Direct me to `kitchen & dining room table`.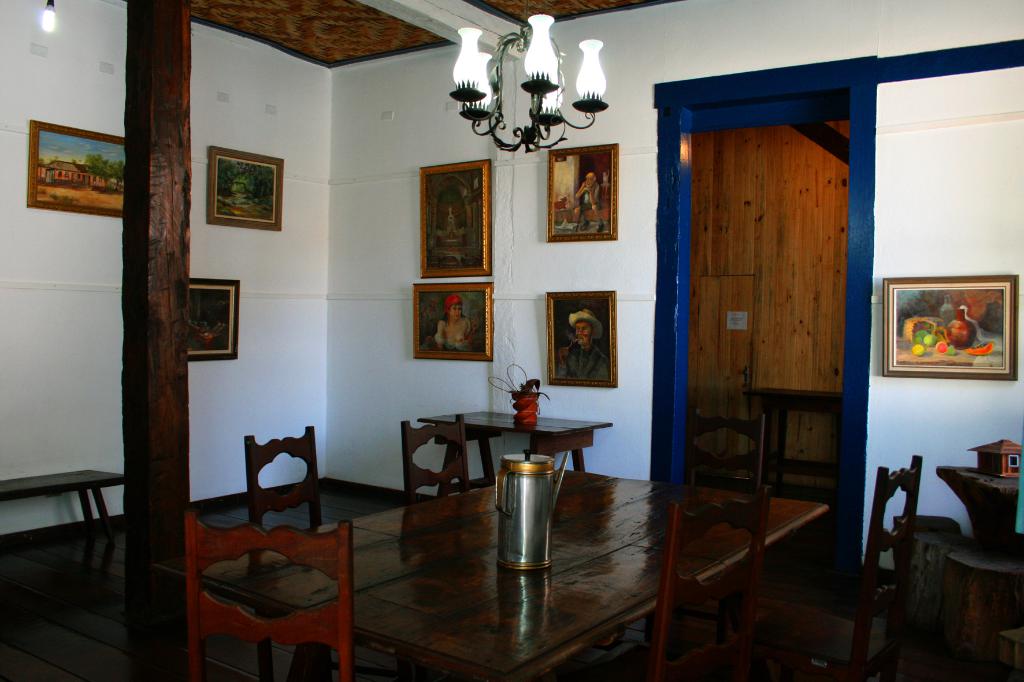
Direction: select_region(155, 471, 826, 681).
